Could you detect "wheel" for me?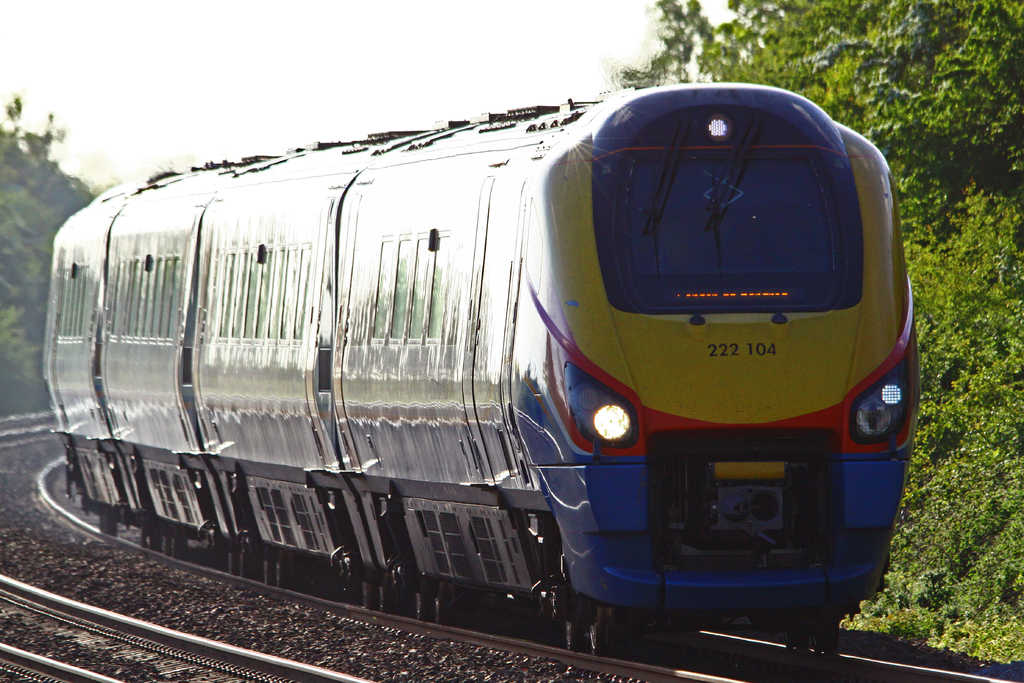
Detection result: crop(275, 554, 283, 592).
